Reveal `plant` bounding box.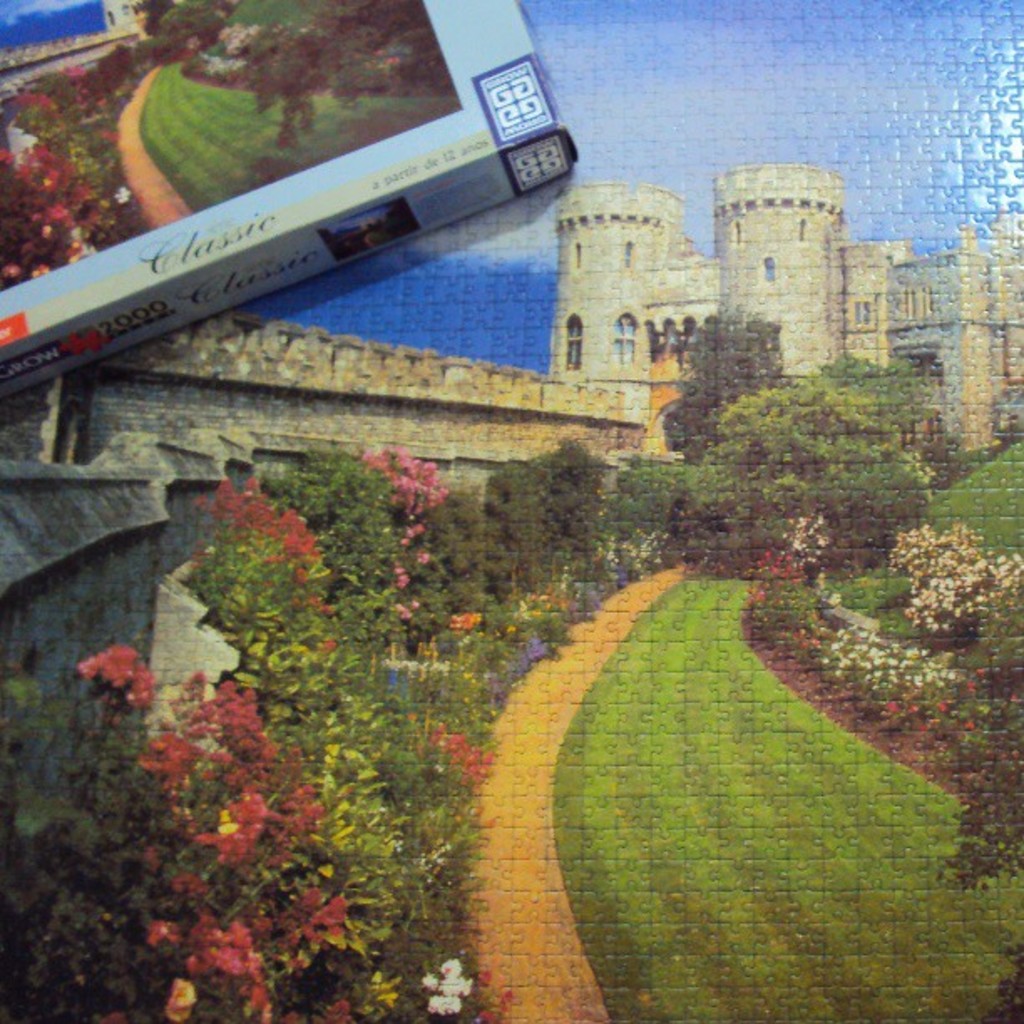
Revealed: rect(885, 507, 1022, 653).
